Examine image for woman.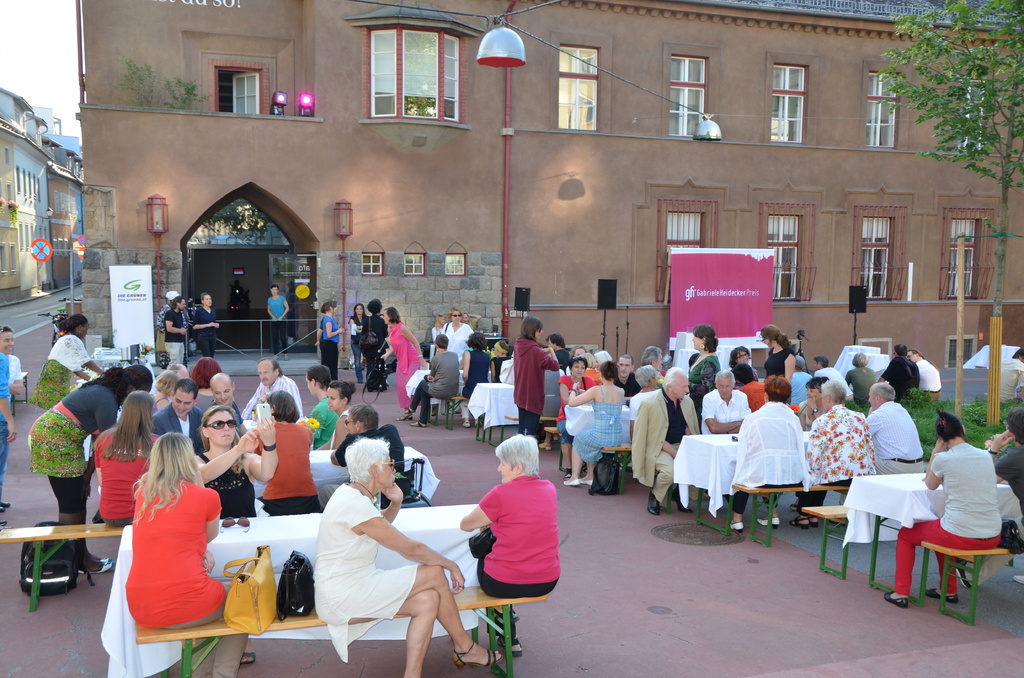
Examination result: {"left": 319, "top": 300, "right": 345, "bottom": 378}.
